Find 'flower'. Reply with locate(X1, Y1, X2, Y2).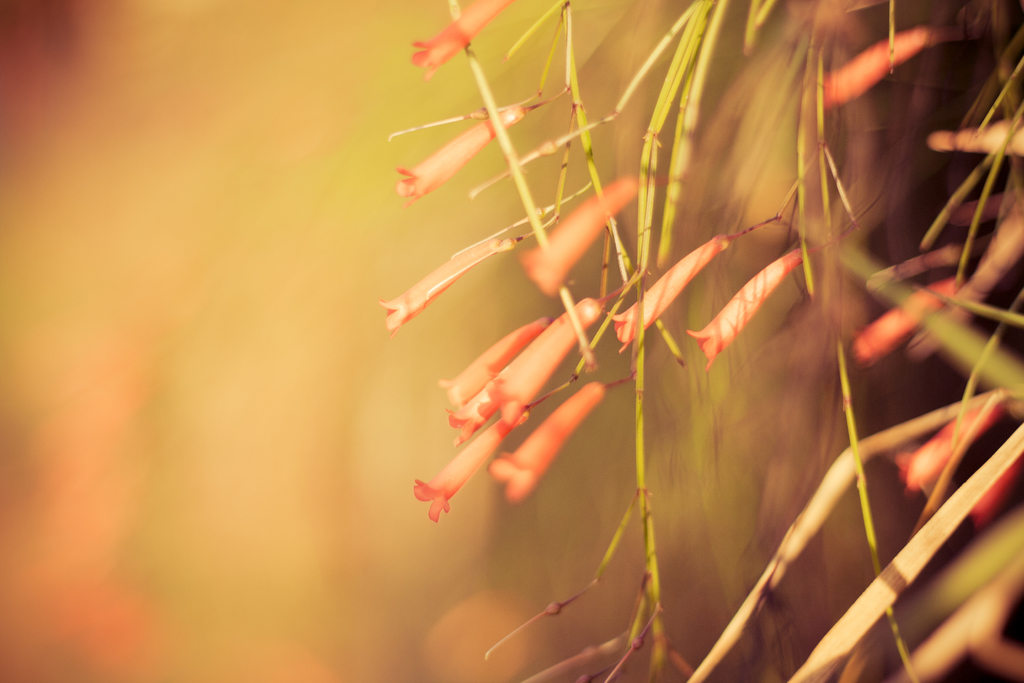
locate(440, 309, 547, 408).
